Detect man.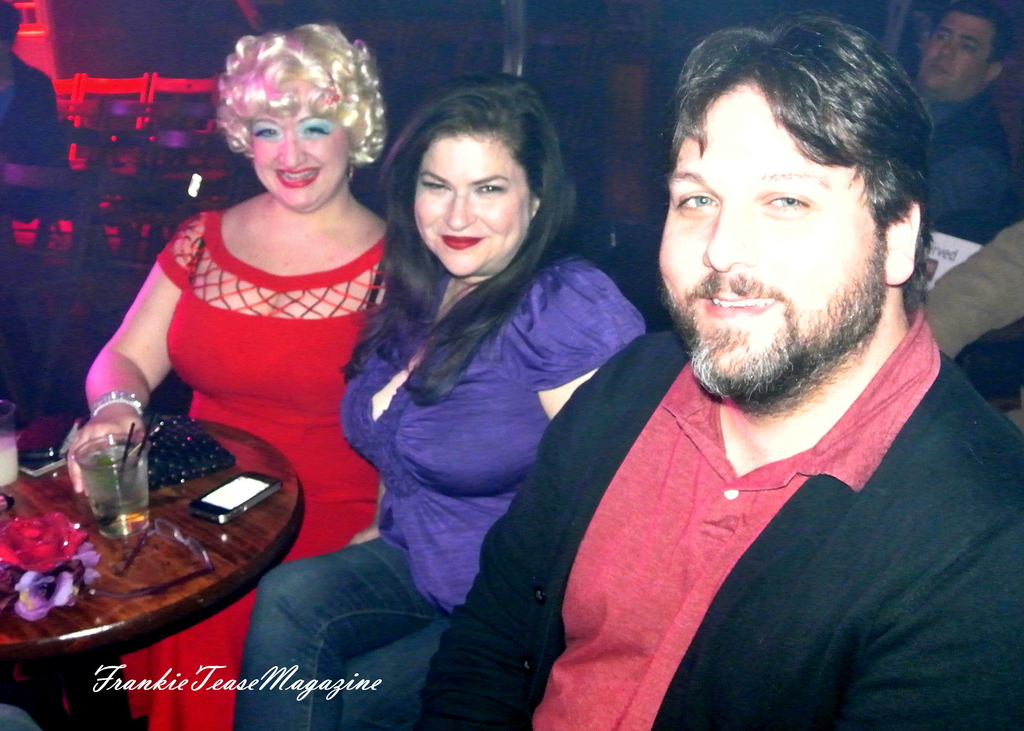
Detected at (x1=917, y1=4, x2=1020, y2=244).
